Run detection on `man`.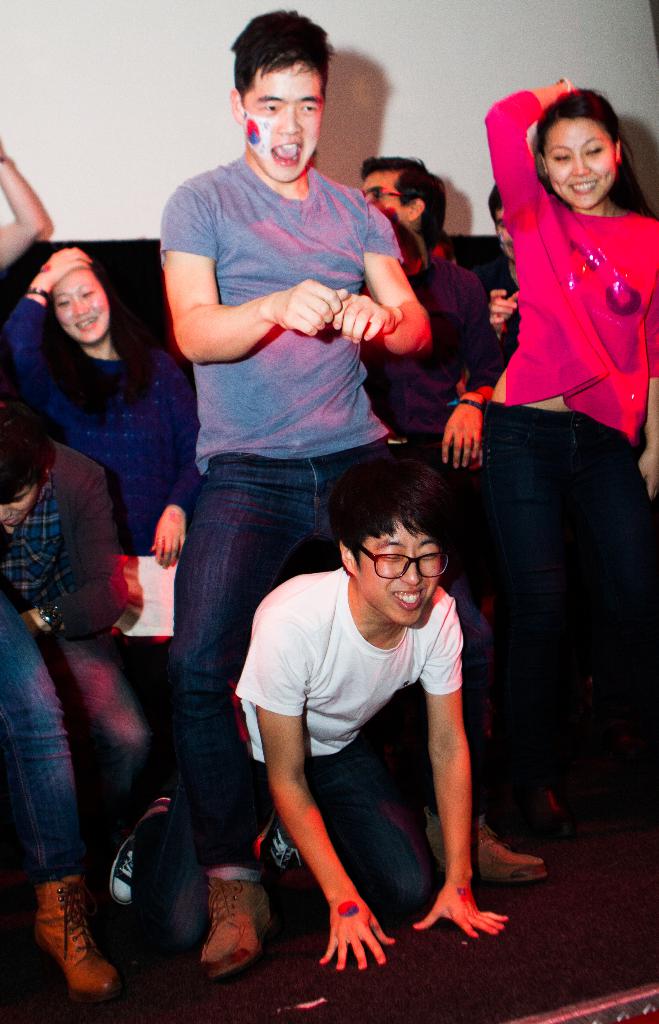
Result: (x1=122, y1=14, x2=440, y2=928).
